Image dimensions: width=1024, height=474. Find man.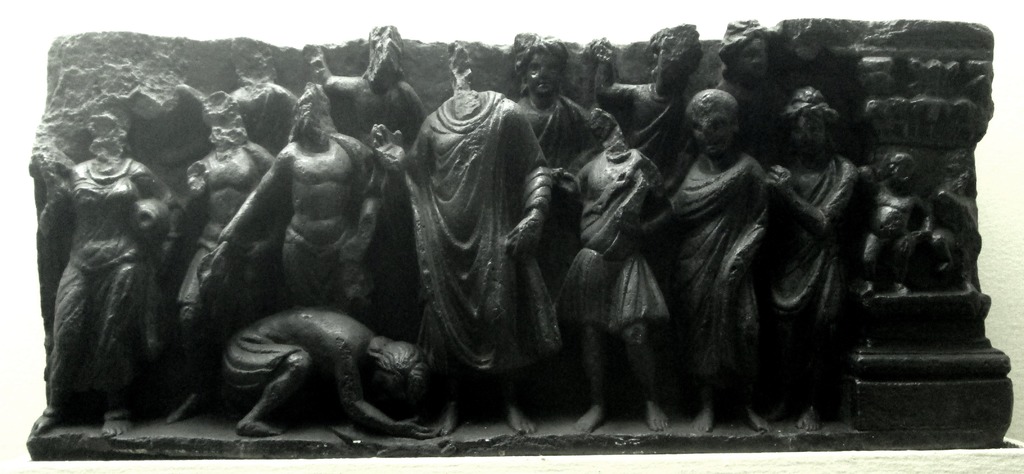
x1=762 y1=84 x2=851 y2=432.
